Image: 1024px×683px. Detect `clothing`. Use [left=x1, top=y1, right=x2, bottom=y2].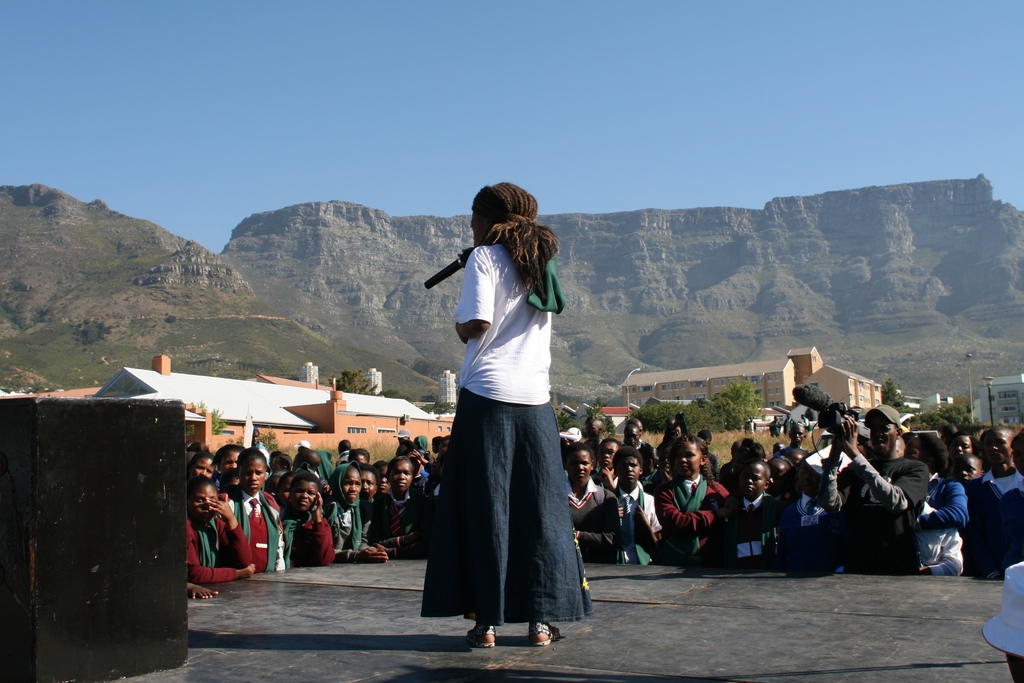
[left=414, top=238, right=600, bottom=621].
